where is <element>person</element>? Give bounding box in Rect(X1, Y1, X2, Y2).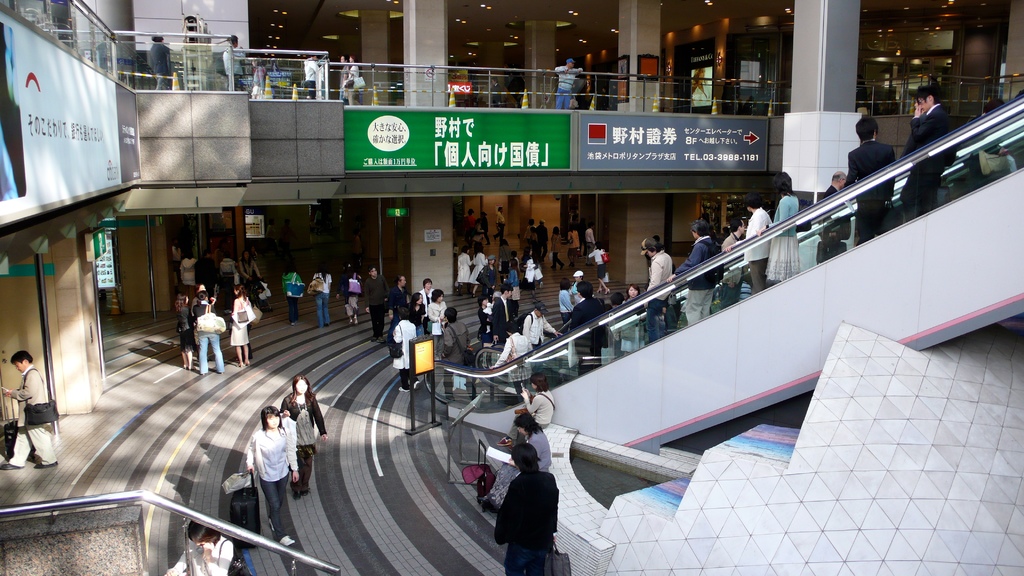
Rect(477, 411, 550, 509).
